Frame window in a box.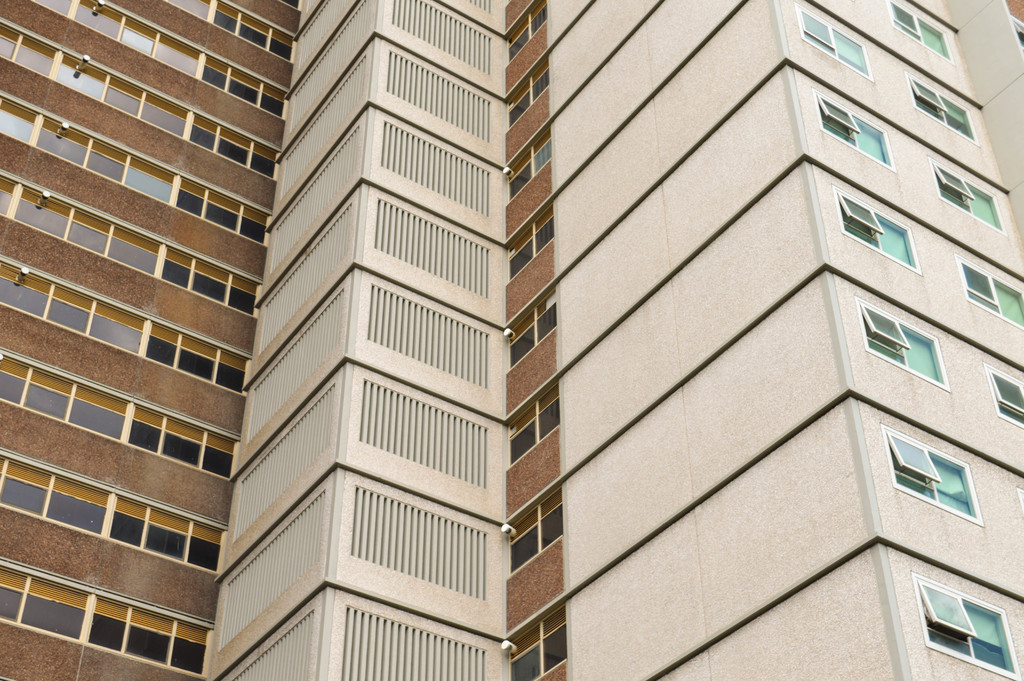
0 445 221 582.
